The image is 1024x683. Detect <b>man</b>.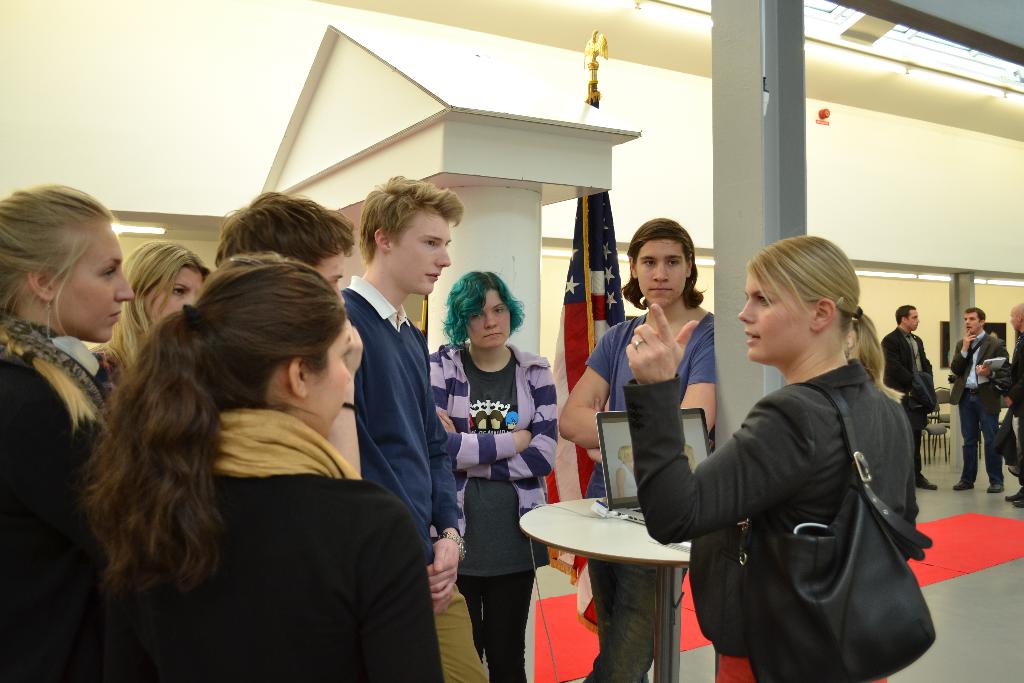
Detection: x1=338 y1=174 x2=490 y2=682.
